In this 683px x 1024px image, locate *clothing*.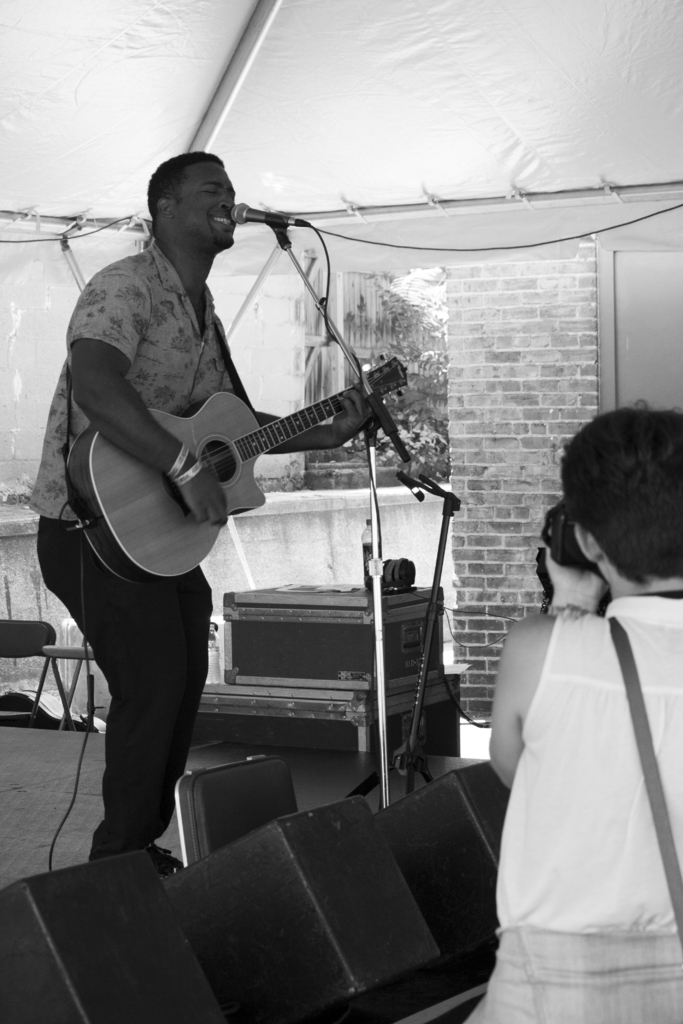
Bounding box: 29:228:253:852.
